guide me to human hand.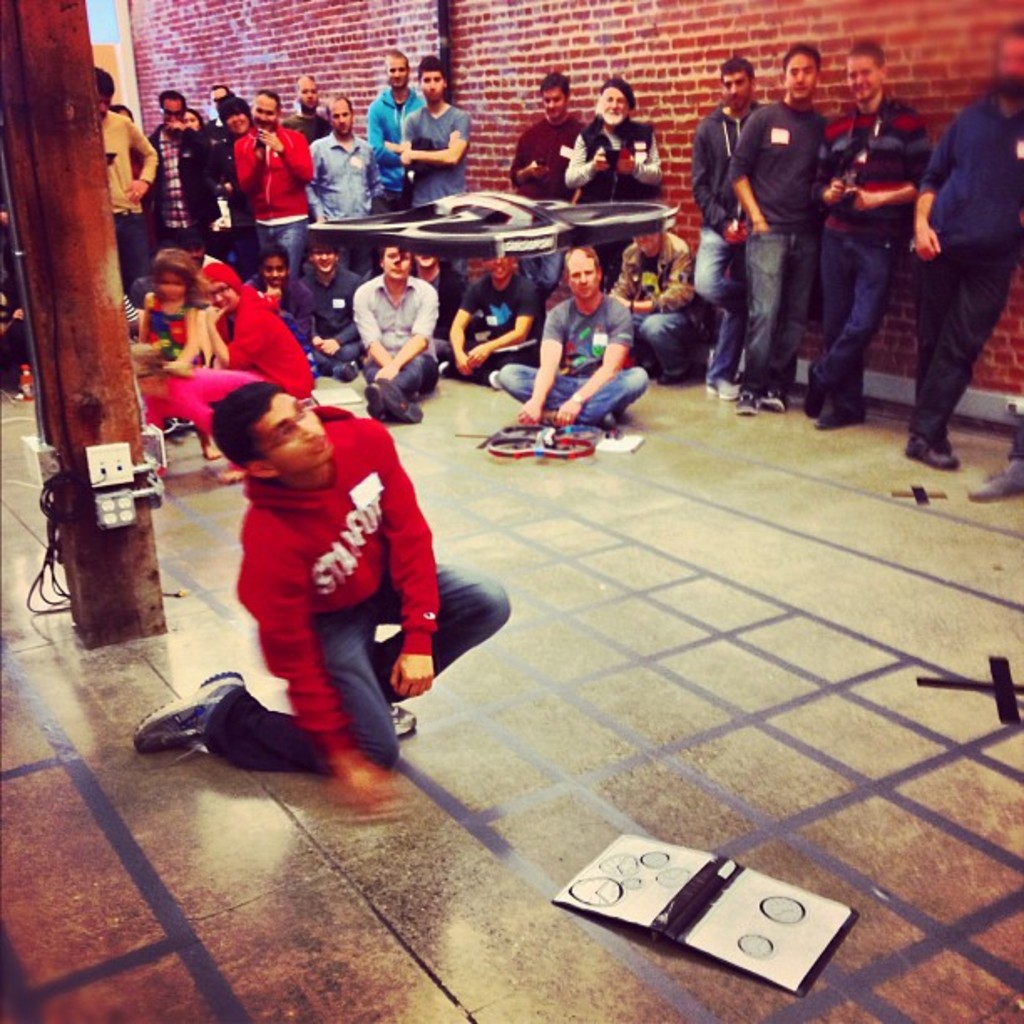
Guidance: Rect(388, 653, 433, 694).
